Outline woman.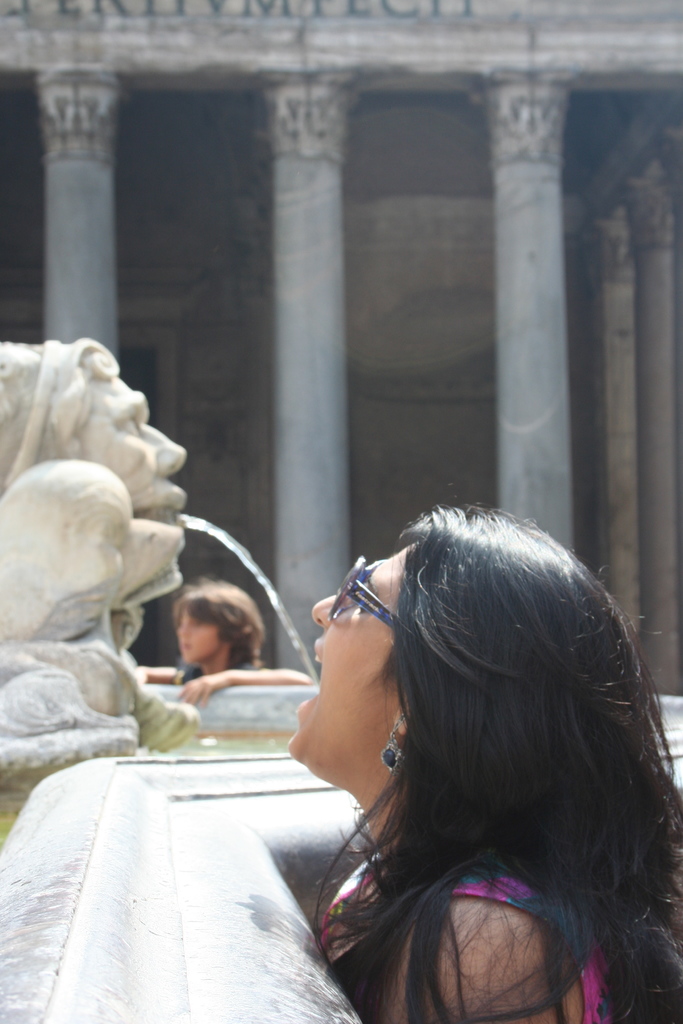
Outline: left=224, top=466, right=664, bottom=1023.
